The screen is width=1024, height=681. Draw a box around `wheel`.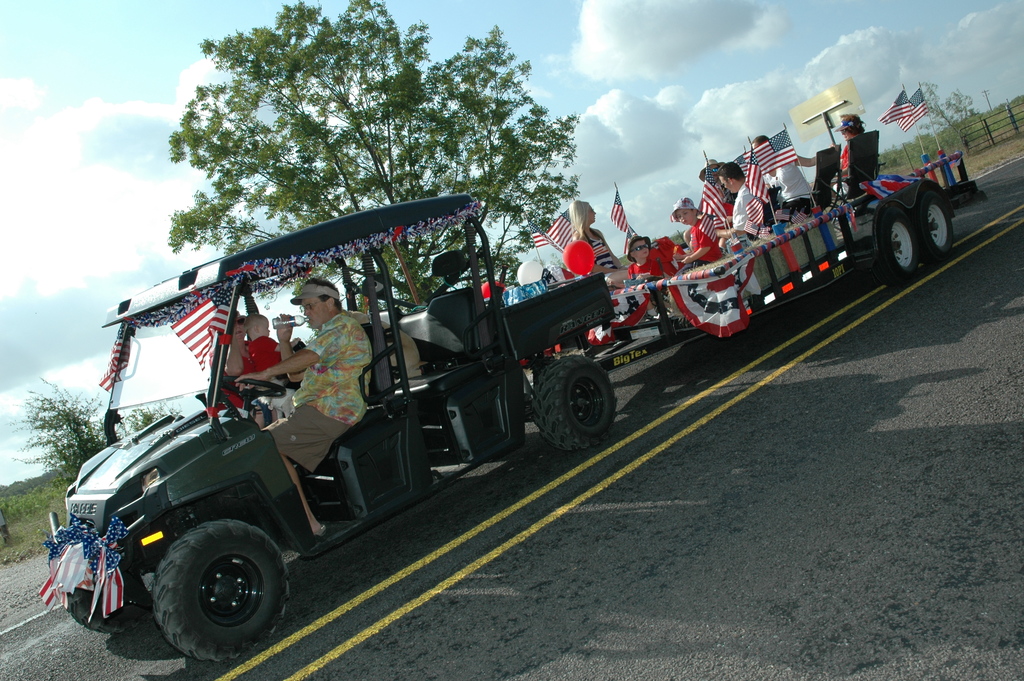
l=152, t=524, r=289, b=664.
